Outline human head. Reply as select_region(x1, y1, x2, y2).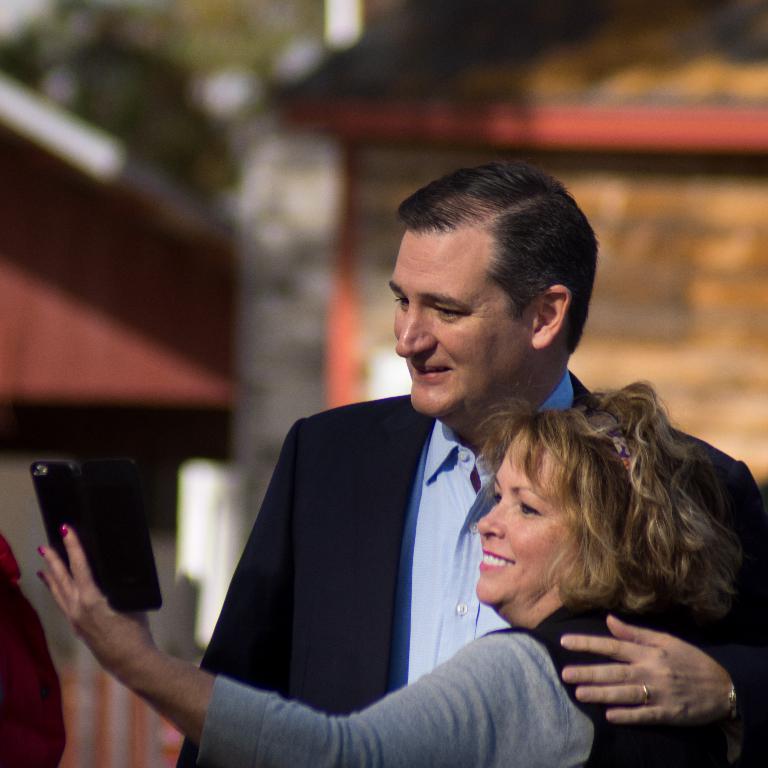
select_region(470, 380, 743, 627).
